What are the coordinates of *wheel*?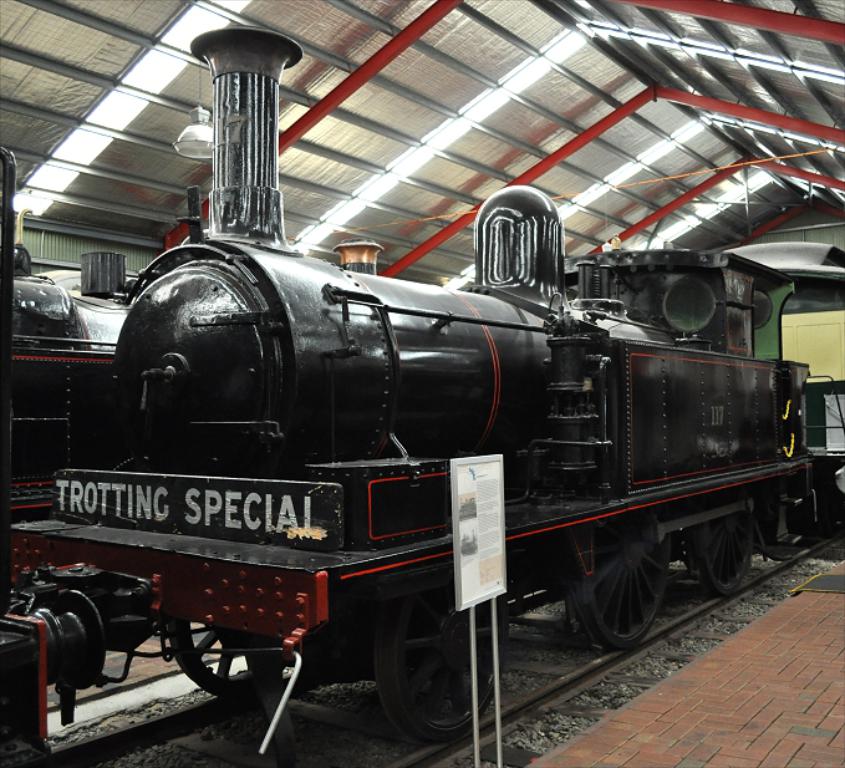
pyautogui.locateOnScreen(587, 514, 668, 651).
